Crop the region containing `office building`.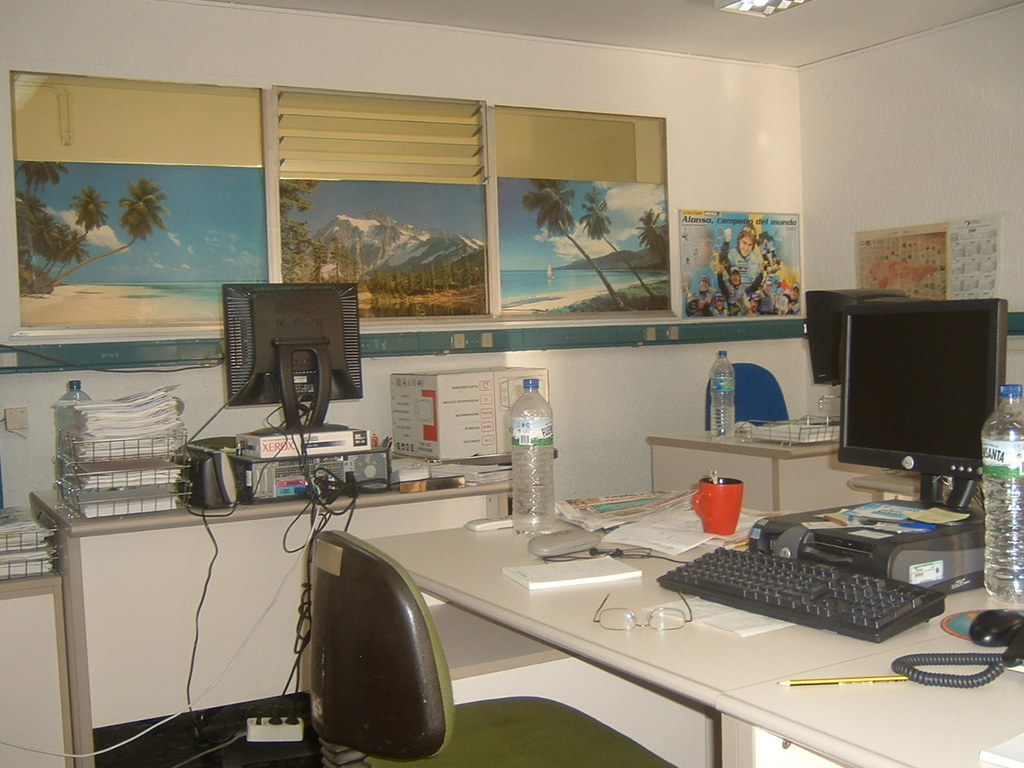
Crop region: <region>0, 0, 1023, 767</region>.
